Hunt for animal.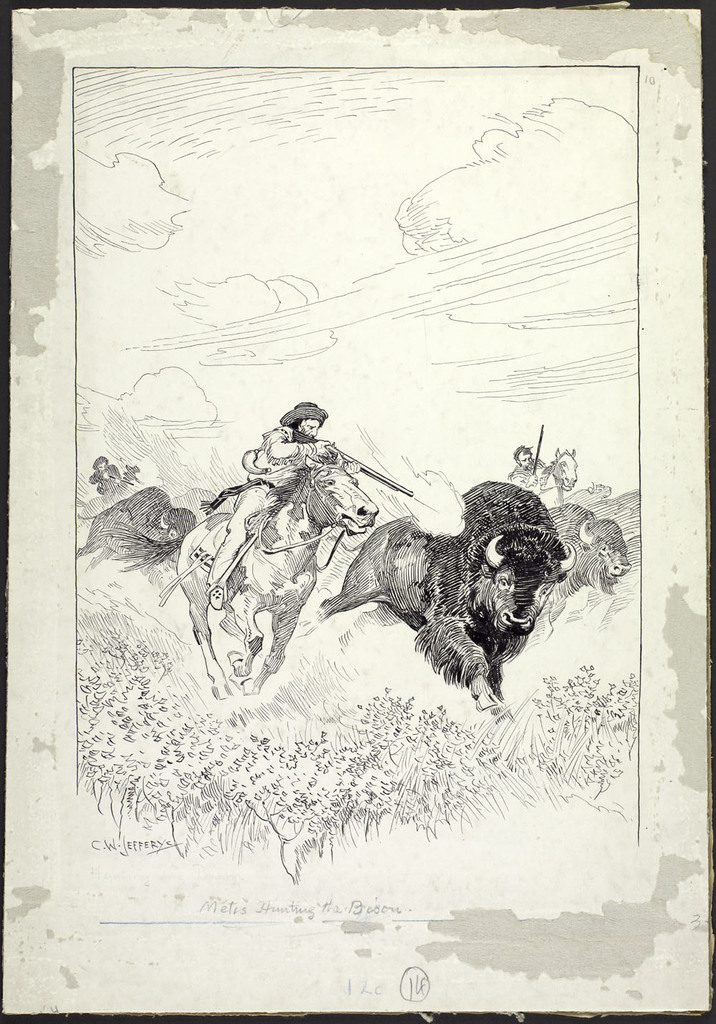
Hunted down at 306 475 576 718.
